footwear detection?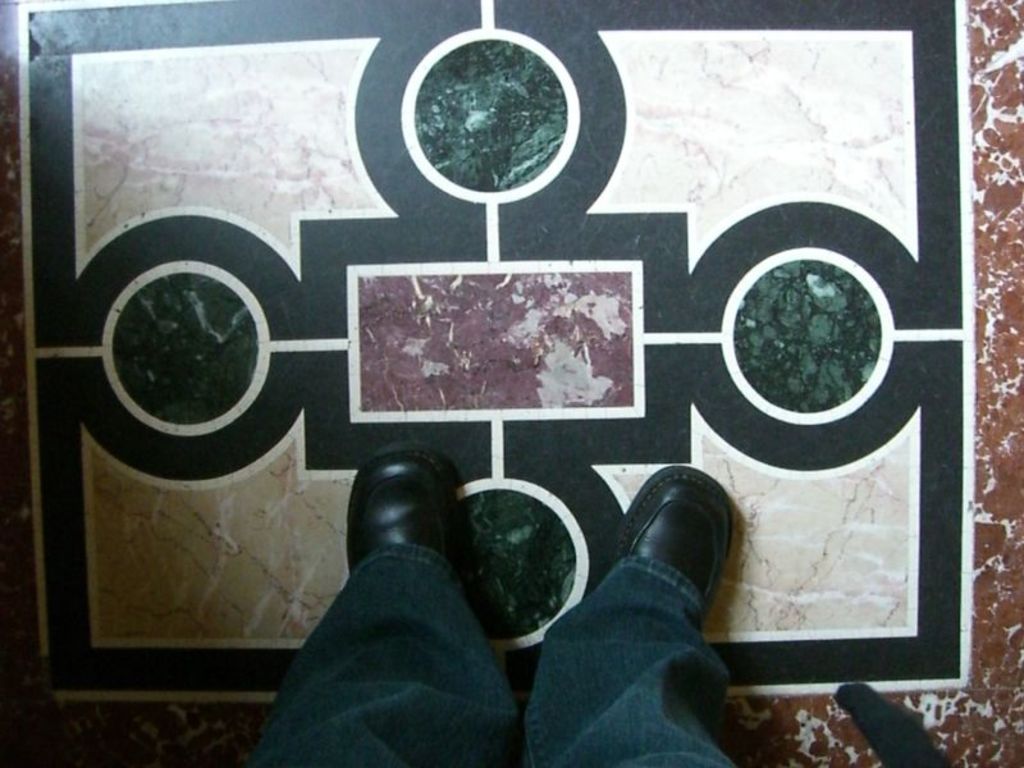
{"x1": 330, "y1": 449, "x2": 467, "y2": 643}
